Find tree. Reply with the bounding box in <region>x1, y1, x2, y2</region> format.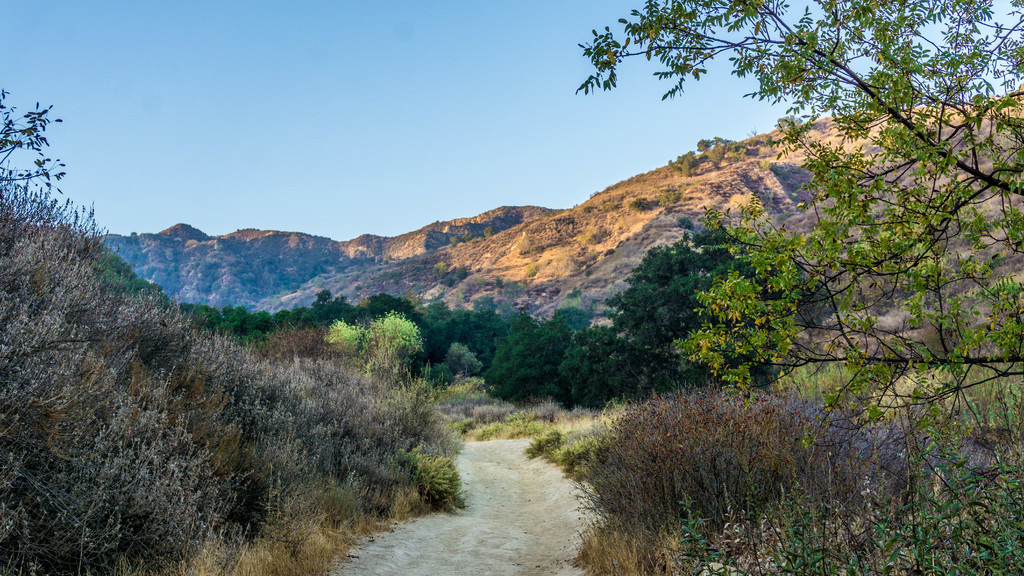
<region>474, 303, 643, 397</region>.
